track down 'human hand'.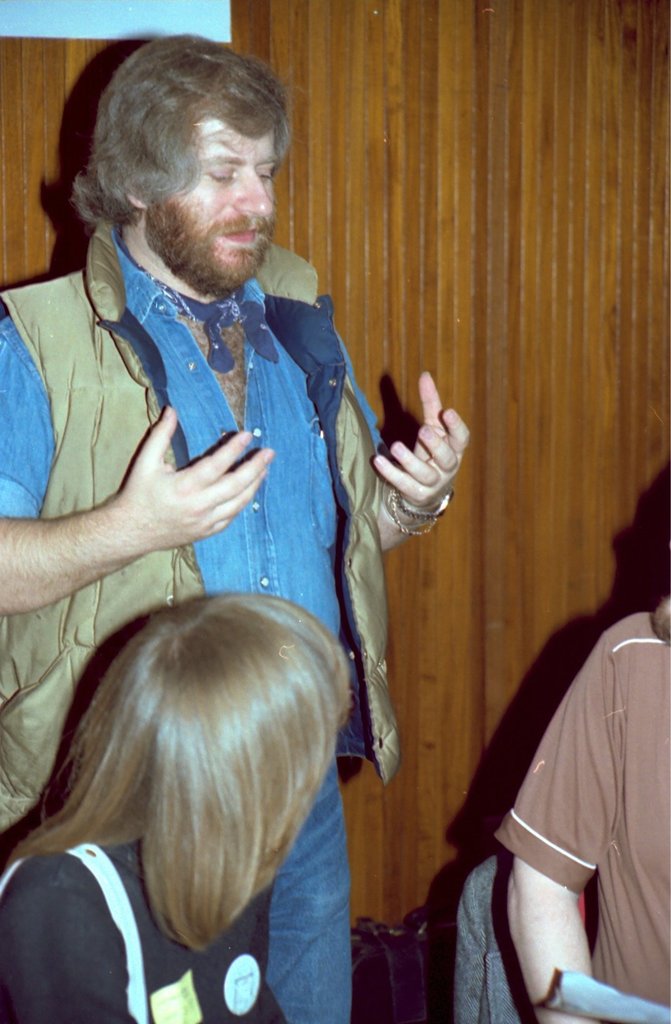
Tracked to [left=110, top=396, right=275, bottom=547].
